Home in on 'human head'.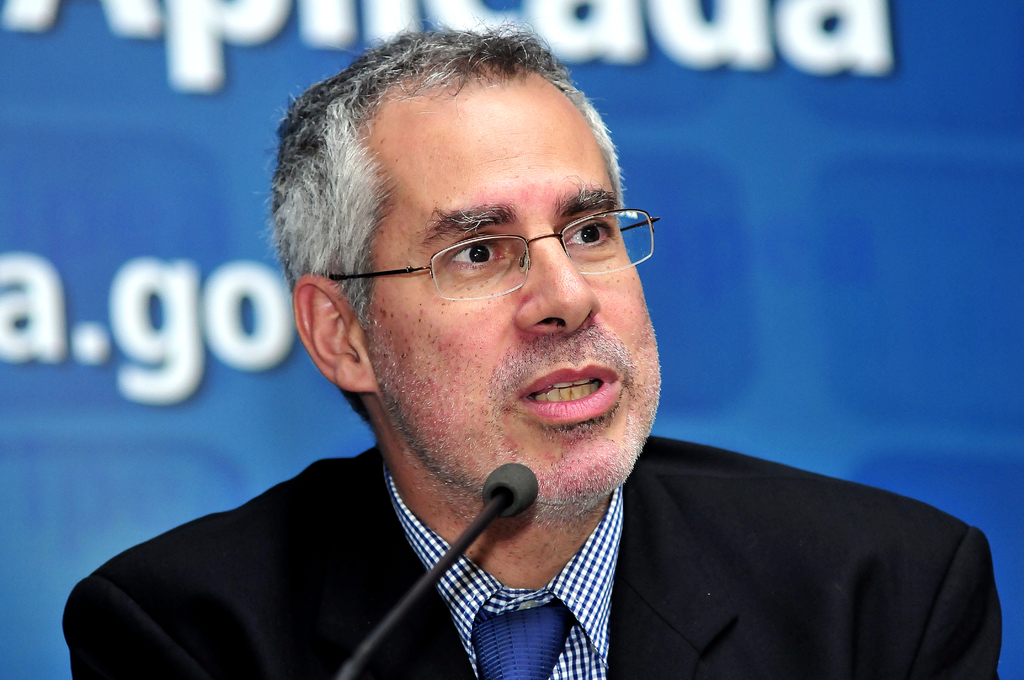
Homed in at (left=320, top=73, right=676, bottom=478).
